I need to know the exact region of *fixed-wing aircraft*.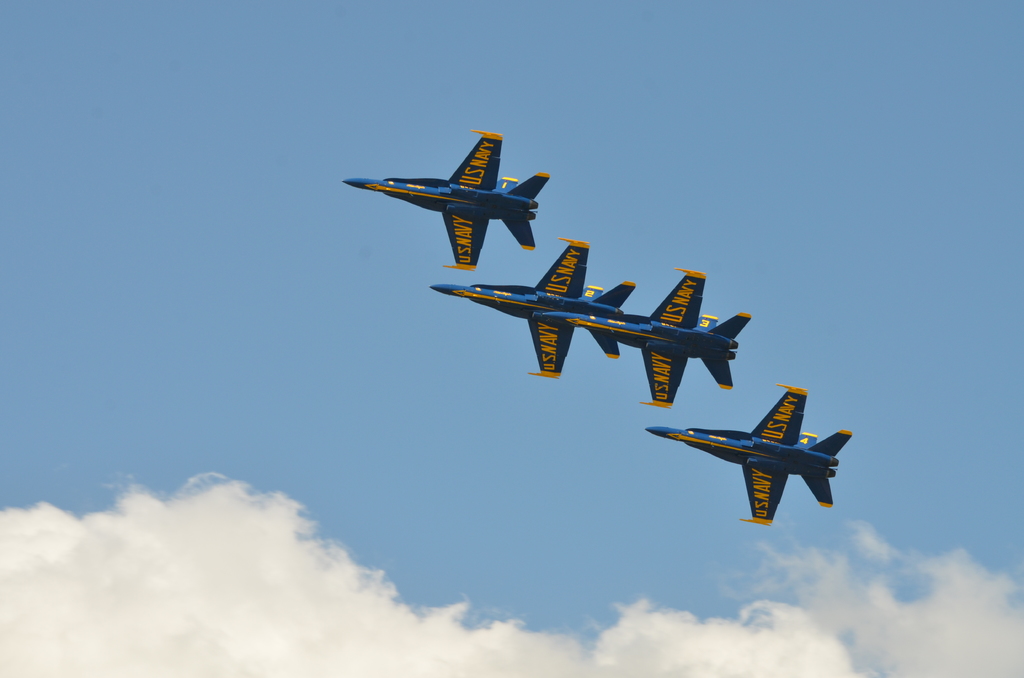
Region: {"x1": 425, "y1": 235, "x2": 632, "y2": 377}.
